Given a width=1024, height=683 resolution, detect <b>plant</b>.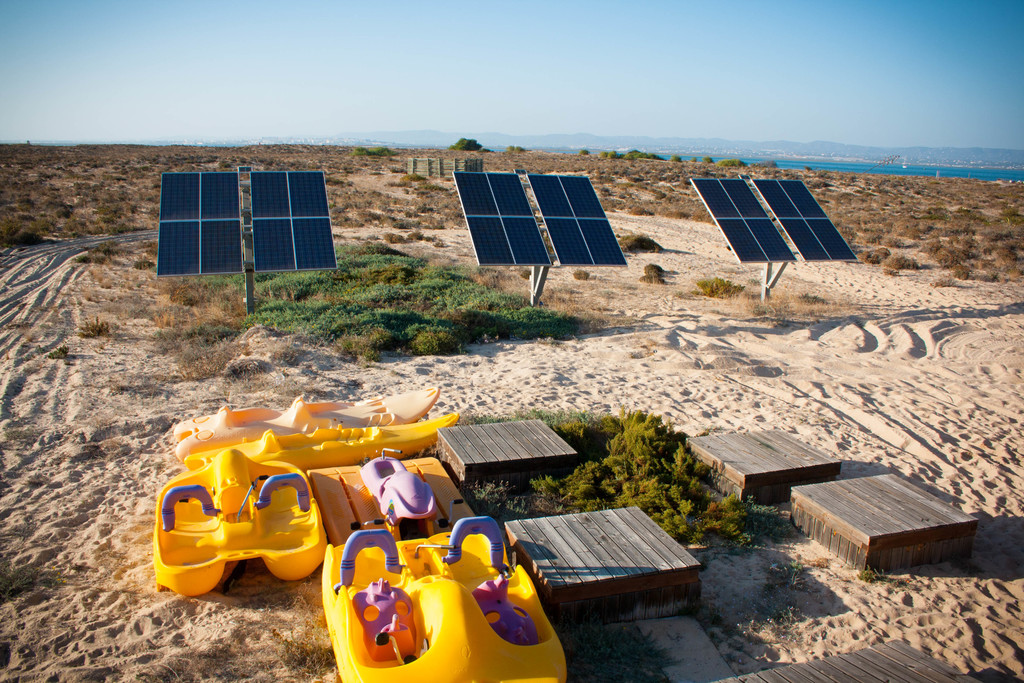
(x1=673, y1=154, x2=679, y2=160).
